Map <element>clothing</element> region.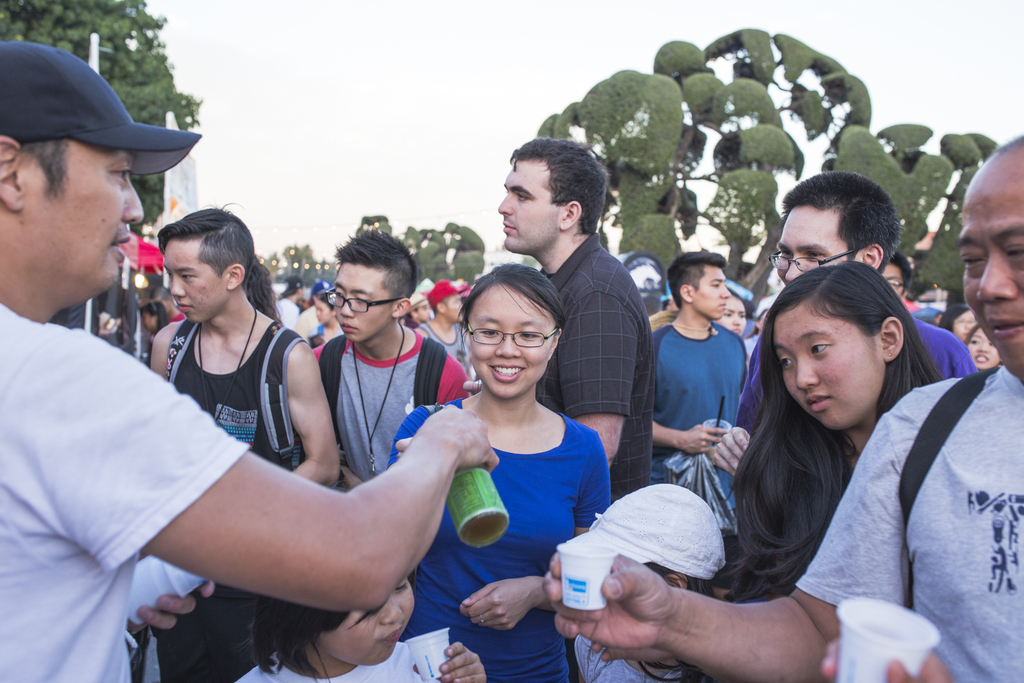
Mapped to crop(0, 214, 242, 647).
